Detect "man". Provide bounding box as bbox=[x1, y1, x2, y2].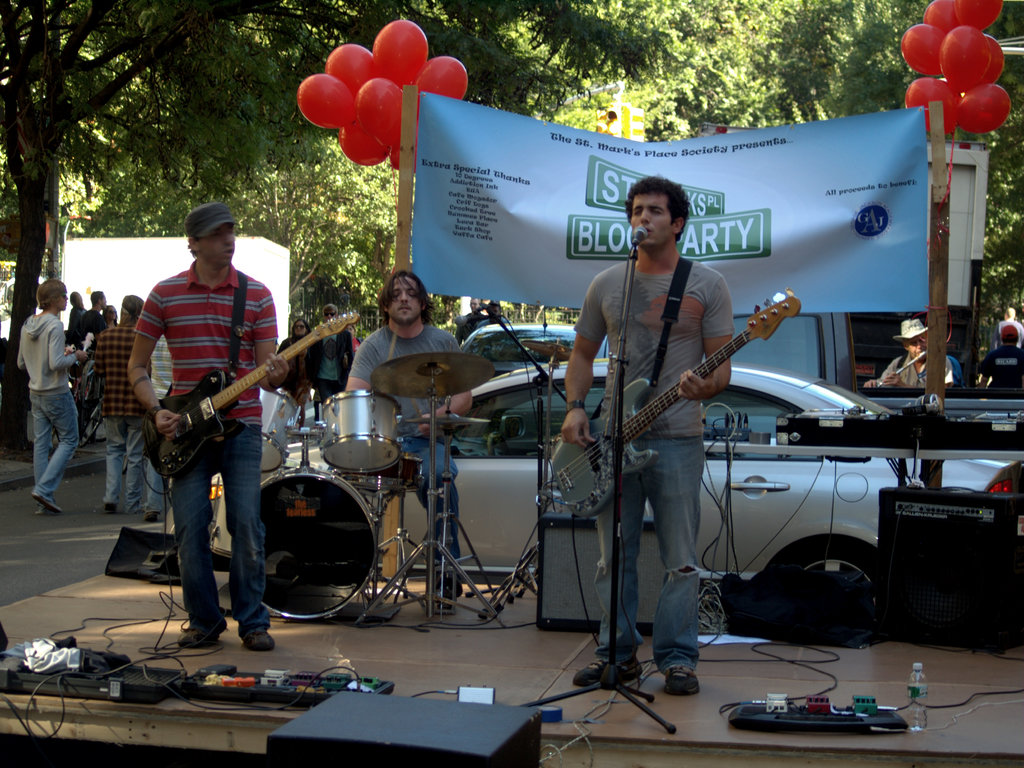
bbox=[344, 270, 463, 616].
